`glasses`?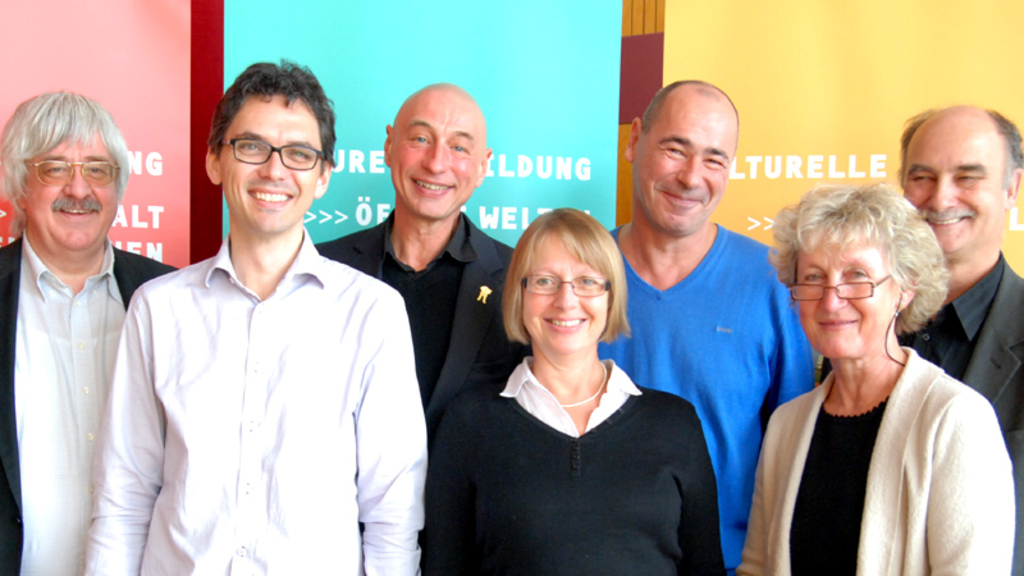
bbox(518, 276, 611, 302)
